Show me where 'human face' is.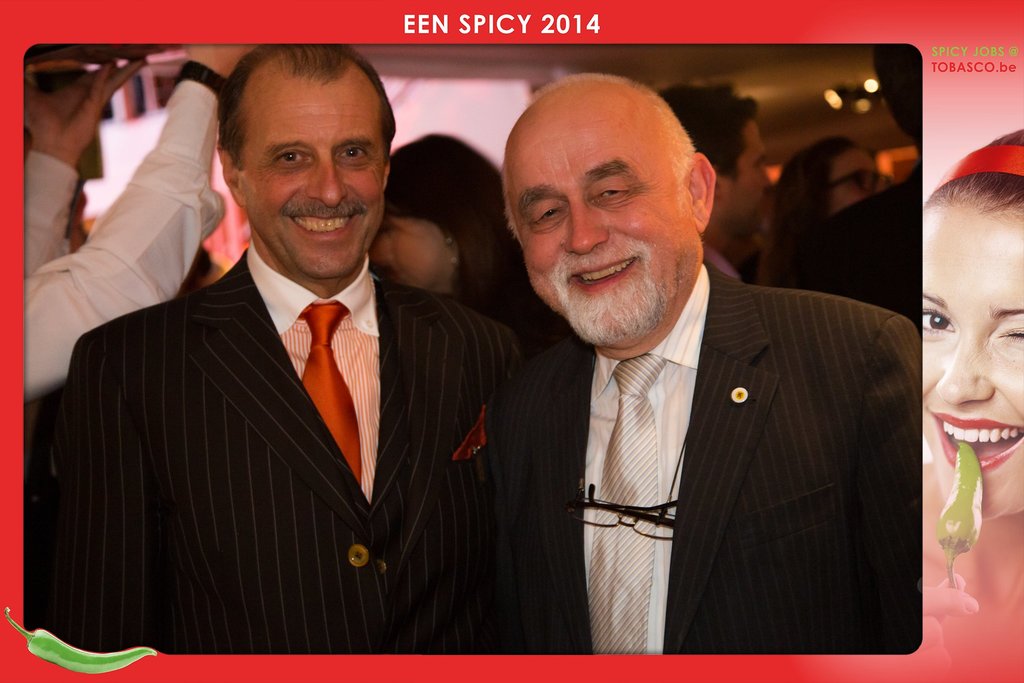
'human face' is at select_region(830, 149, 886, 215).
